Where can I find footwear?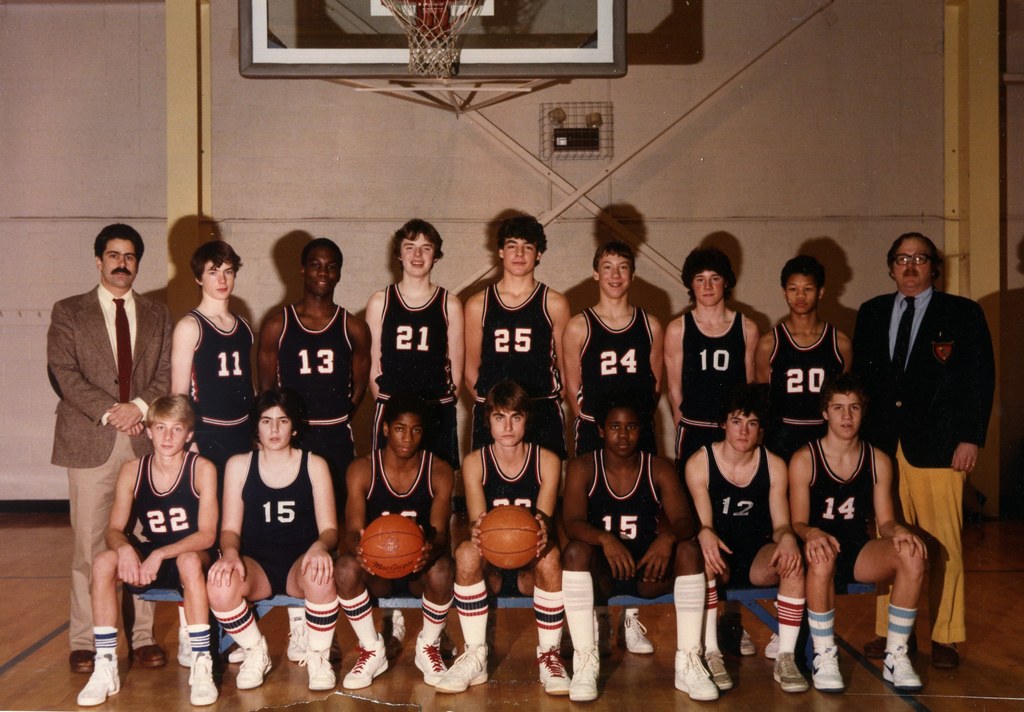
You can find it at (417,635,456,687).
